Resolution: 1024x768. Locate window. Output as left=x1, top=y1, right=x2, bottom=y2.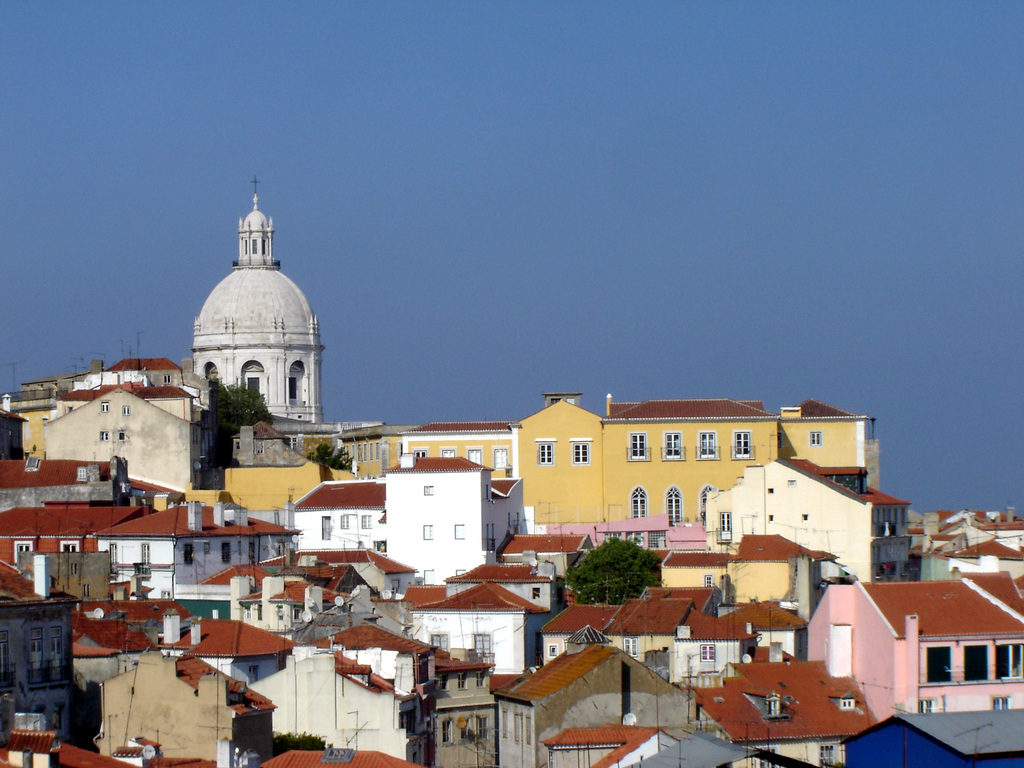
left=373, top=442, right=377, bottom=456.
